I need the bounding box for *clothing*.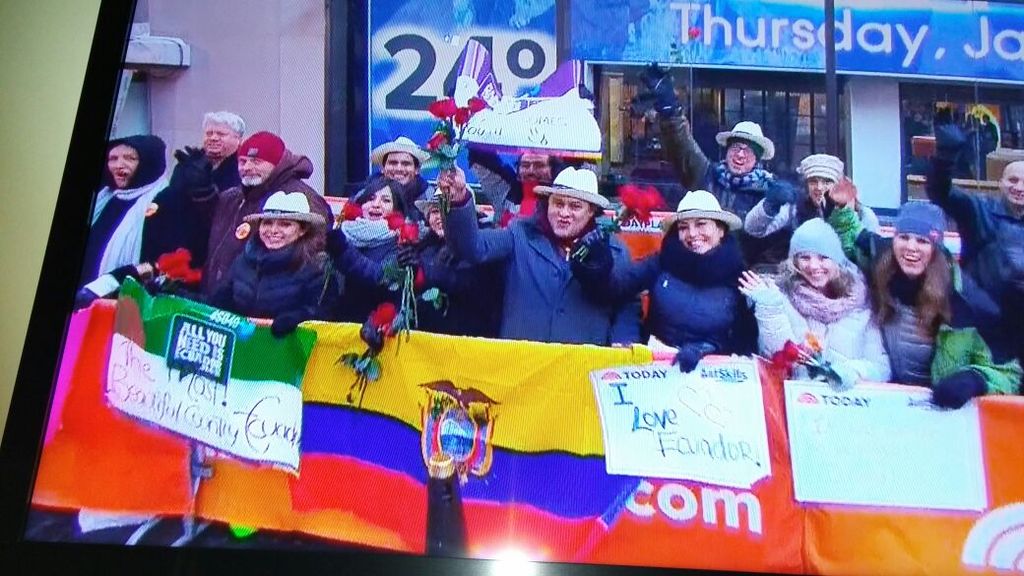
Here it is: locate(175, 158, 244, 256).
